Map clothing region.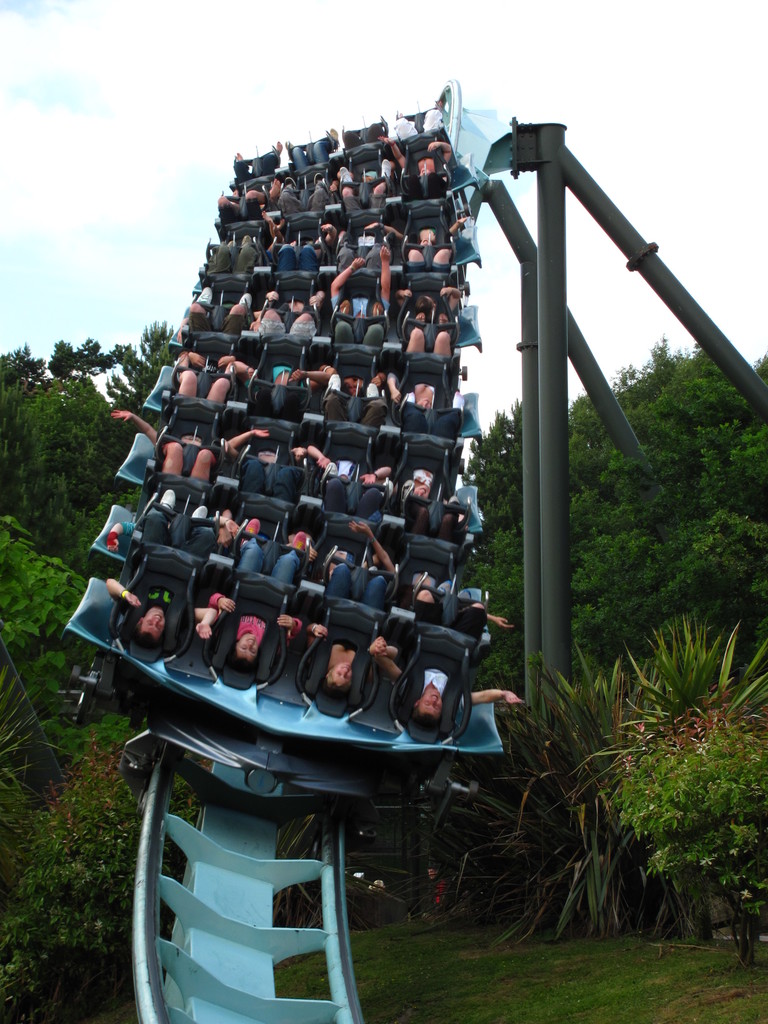
Mapped to (223,442,303,503).
